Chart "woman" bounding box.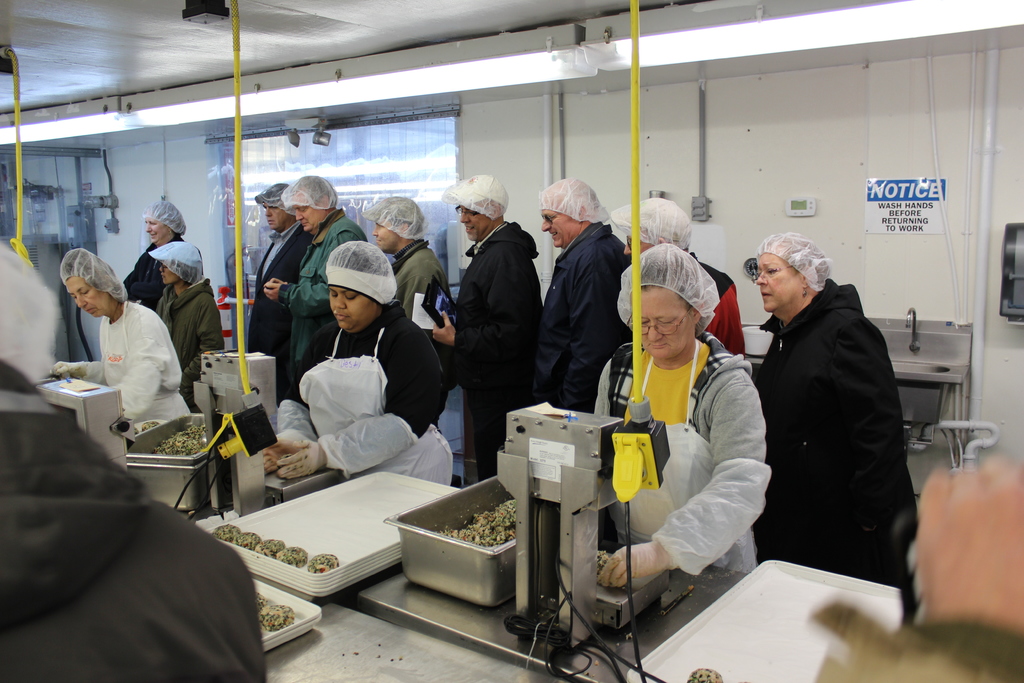
Charted: 148 240 225 410.
